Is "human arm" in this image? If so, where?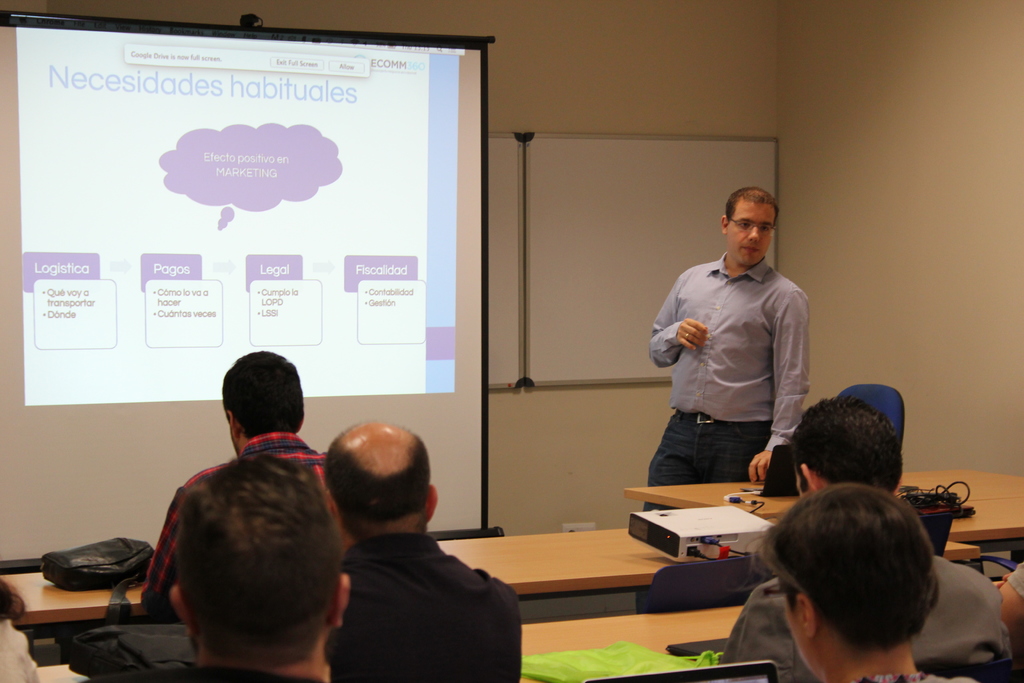
Yes, at detection(653, 312, 709, 354).
